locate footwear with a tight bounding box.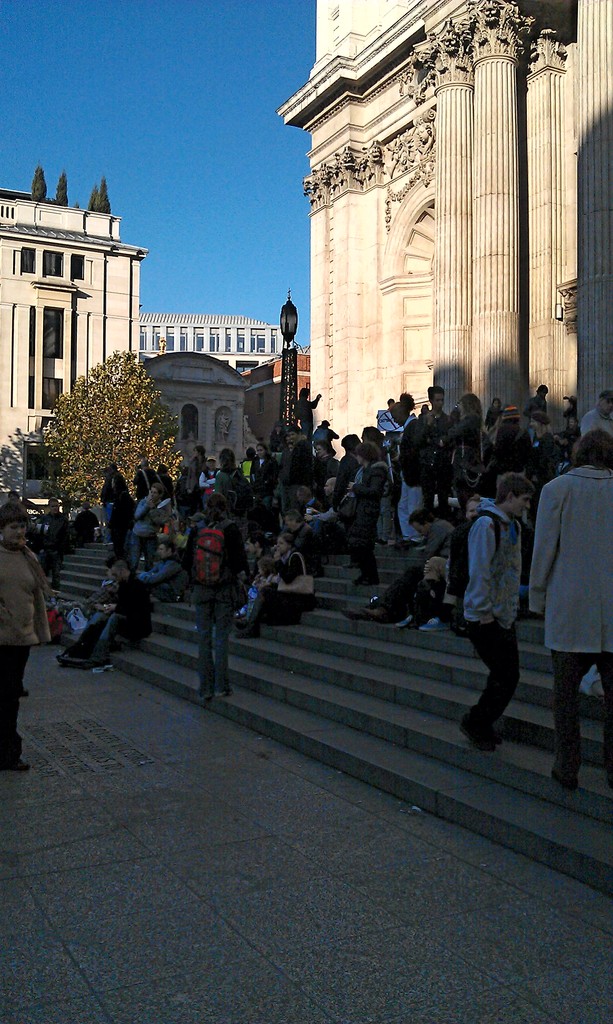
<box>194,691,213,706</box>.
